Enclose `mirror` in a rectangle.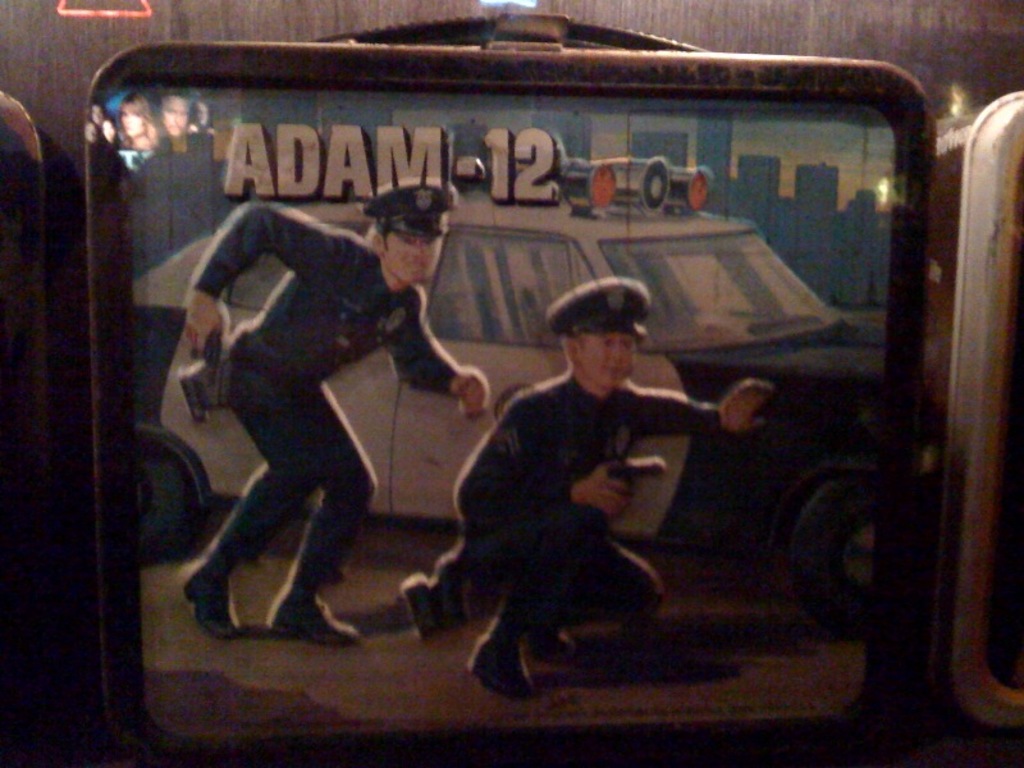
x1=229, y1=252, x2=296, y2=310.
